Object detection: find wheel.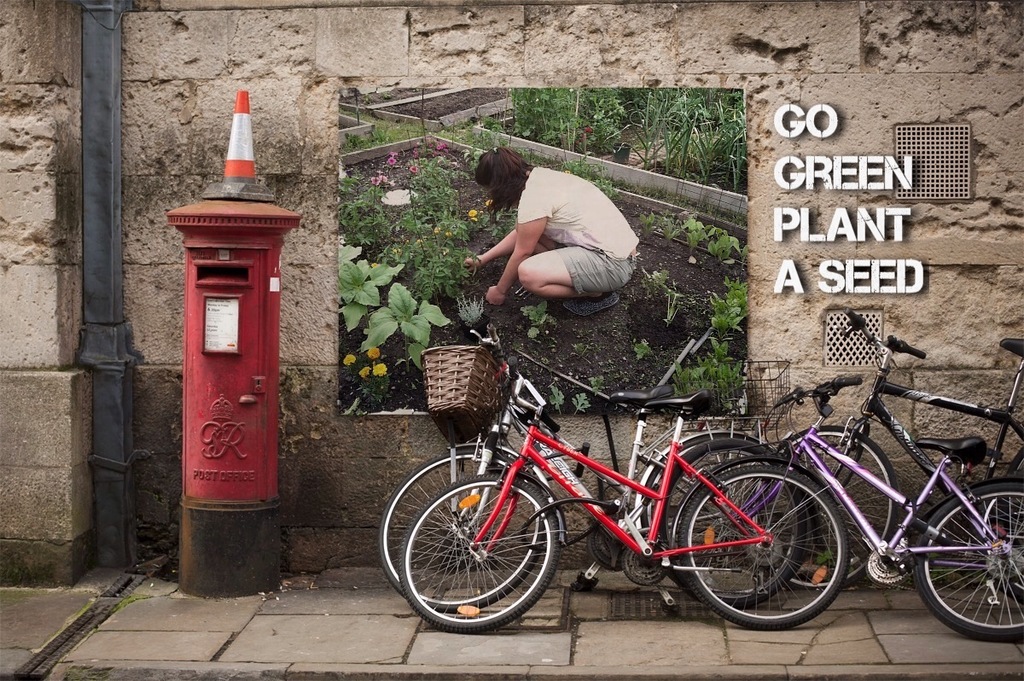
[x1=676, y1=465, x2=852, y2=633].
